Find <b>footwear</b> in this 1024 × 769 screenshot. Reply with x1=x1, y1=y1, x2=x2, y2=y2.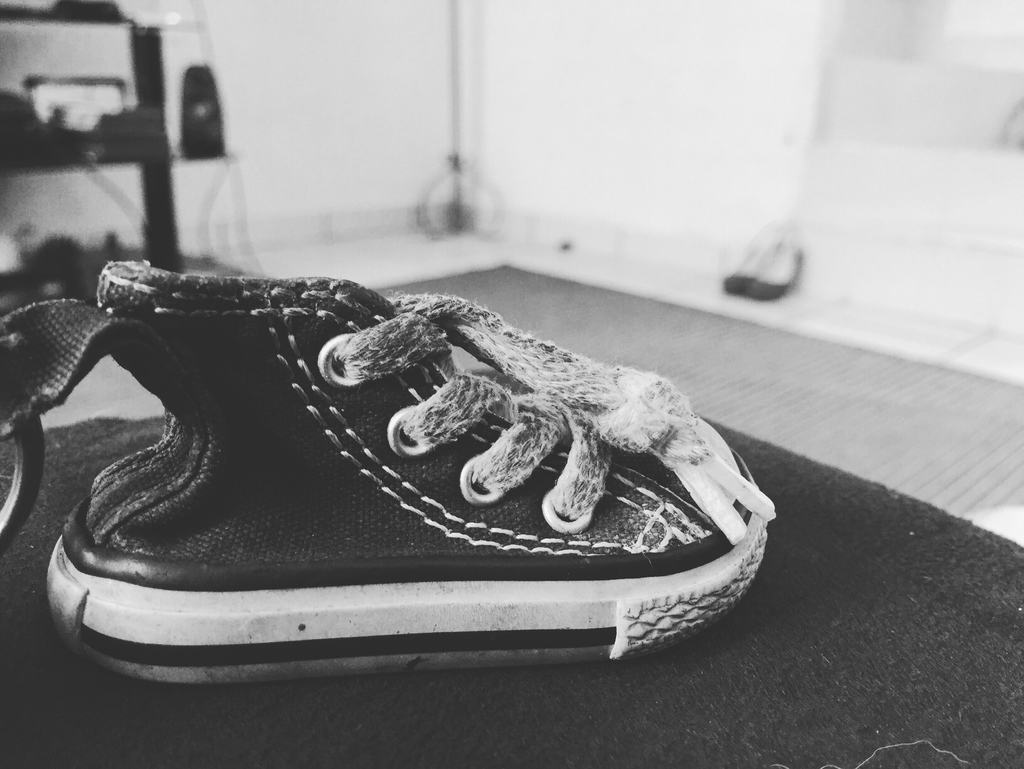
x1=42, y1=263, x2=776, y2=663.
